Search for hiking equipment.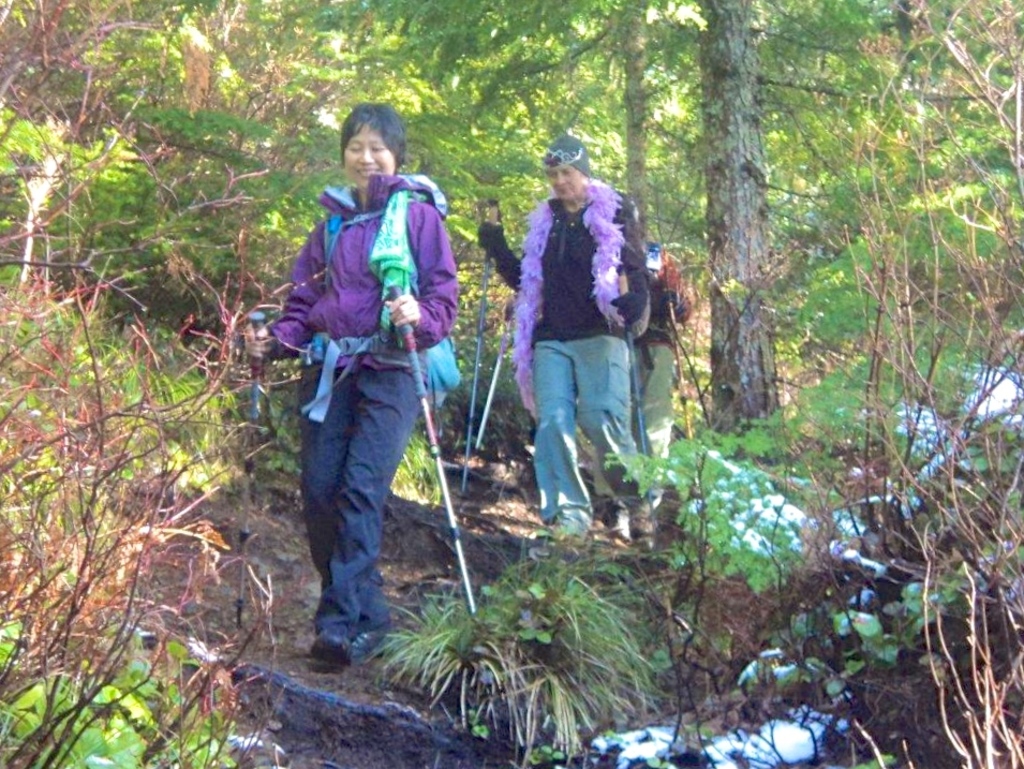
Found at Rect(387, 285, 478, 615).
